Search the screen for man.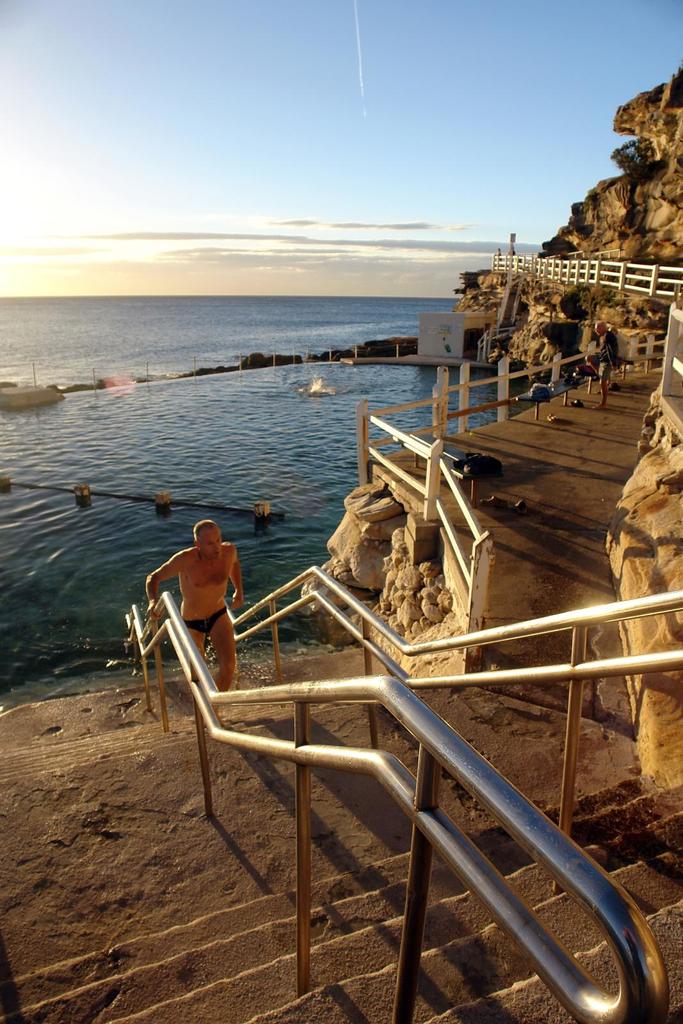
Found at [142,506,257,693].
